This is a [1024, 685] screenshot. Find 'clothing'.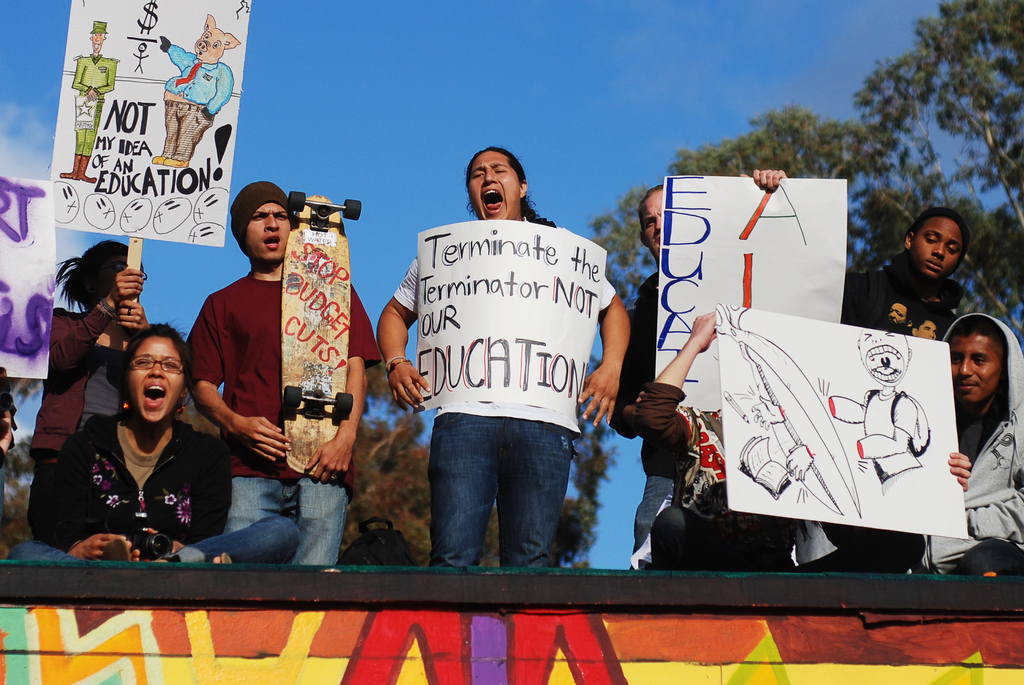
Bounding box: left=25, top=296, right=138, bottom=539.
